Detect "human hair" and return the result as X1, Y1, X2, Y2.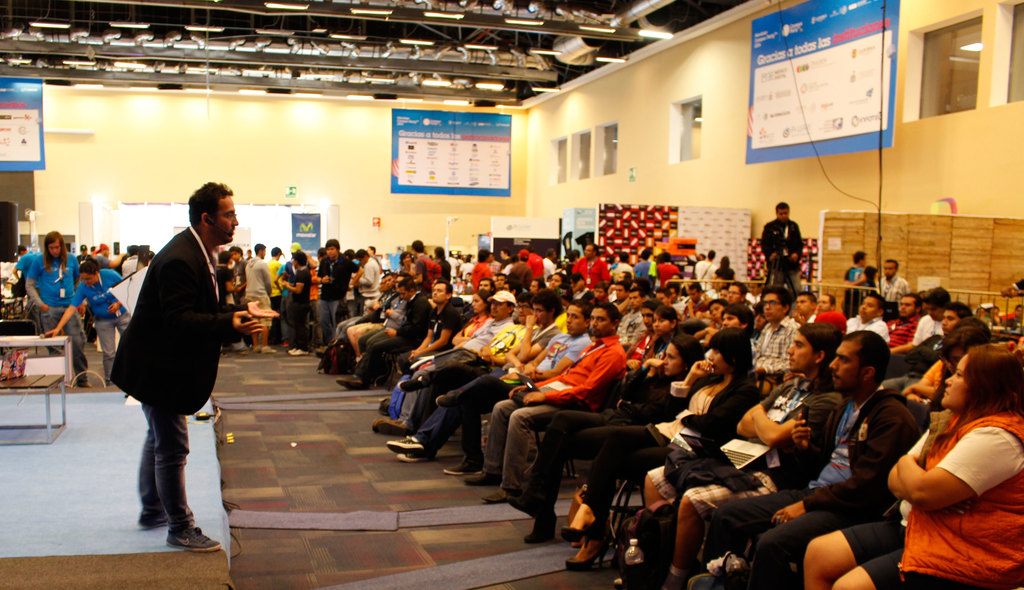
616, 280, 631, 292.
